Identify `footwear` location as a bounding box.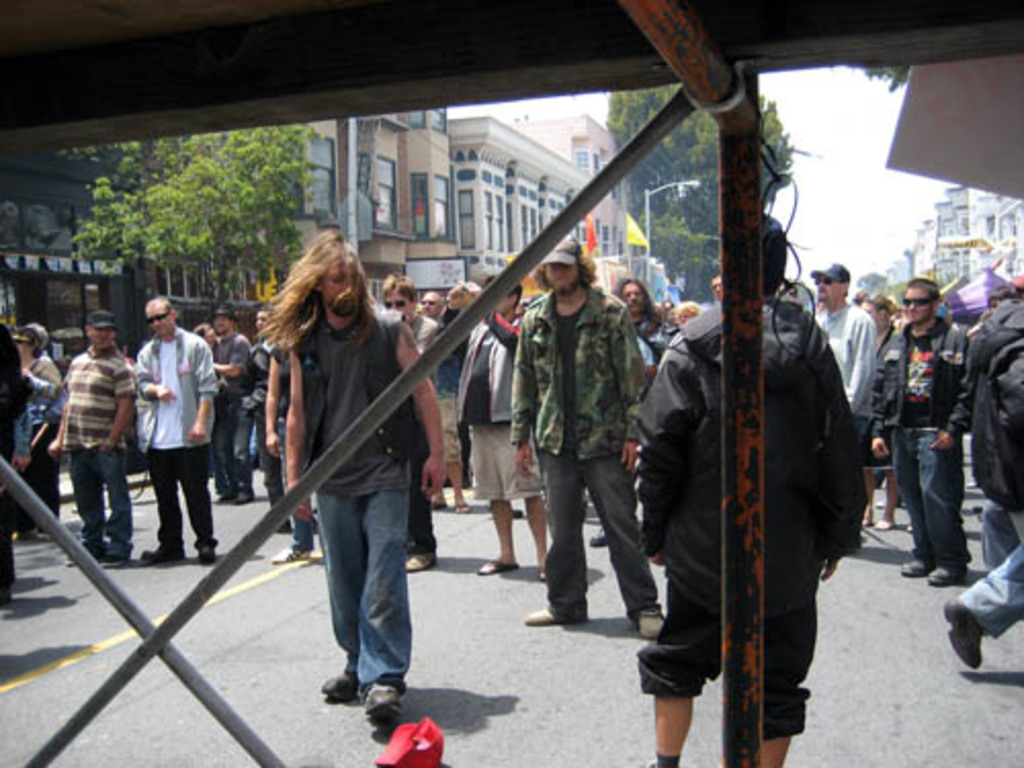
537:563:547:586.
